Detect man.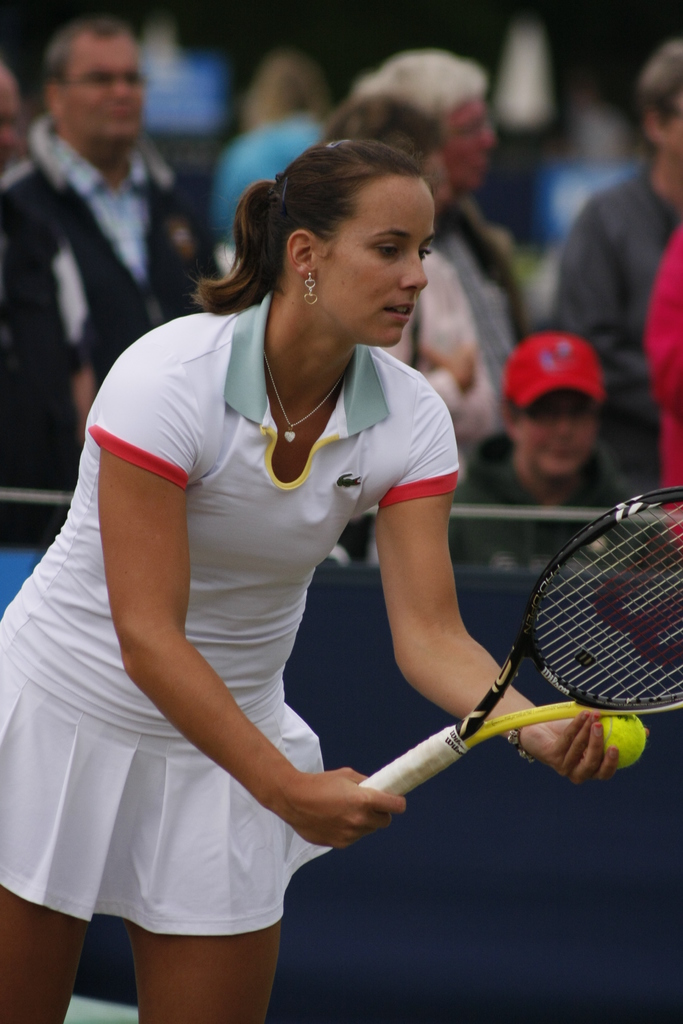
Detected at pyautogui.locateOnScreen(353, 51, 528, 430).
